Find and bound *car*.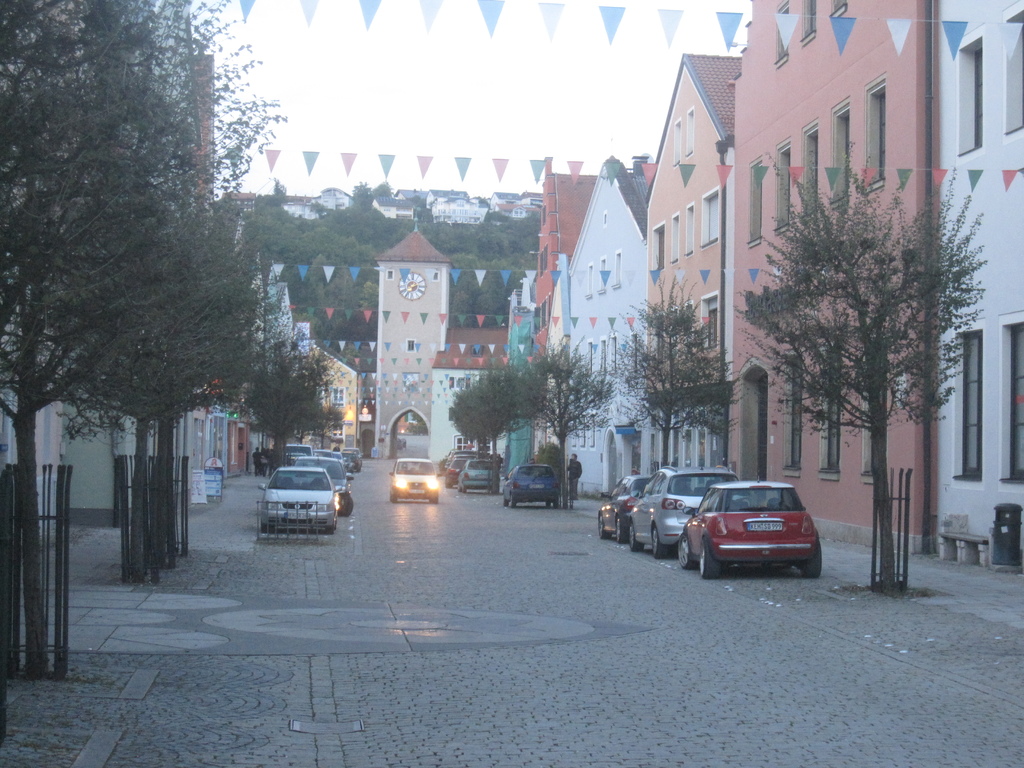
Bound: BBox(680, 479, 822, 579).
